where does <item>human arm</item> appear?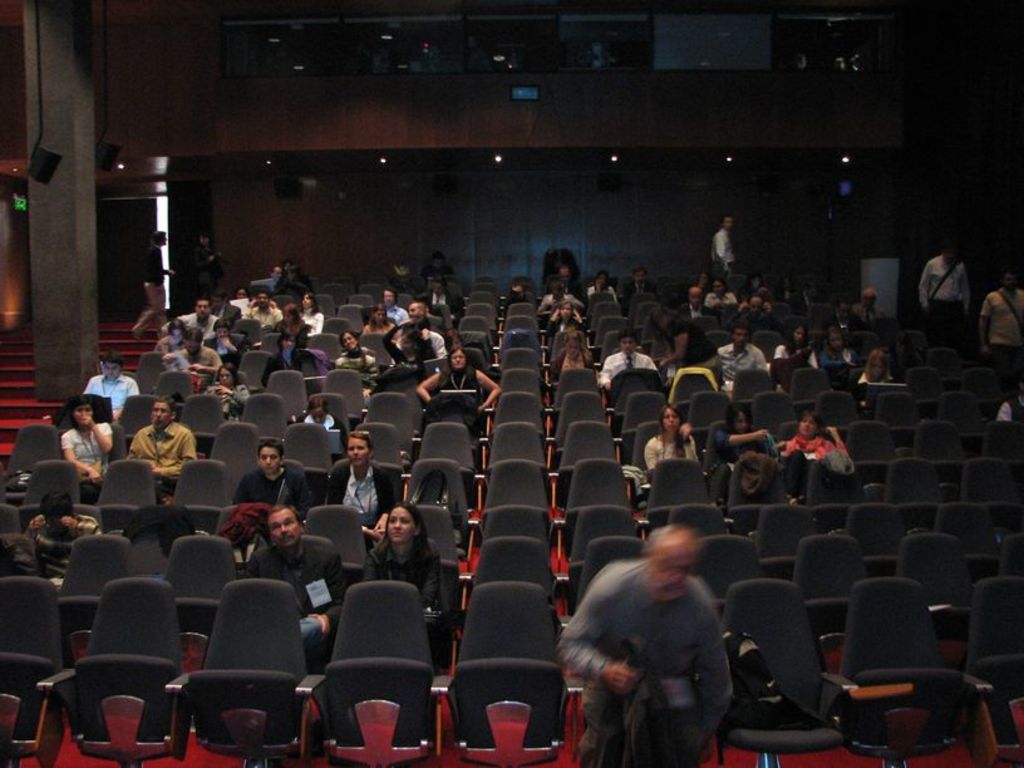
Appears at <bbox>61, 515, 107, 537</bbox>.
